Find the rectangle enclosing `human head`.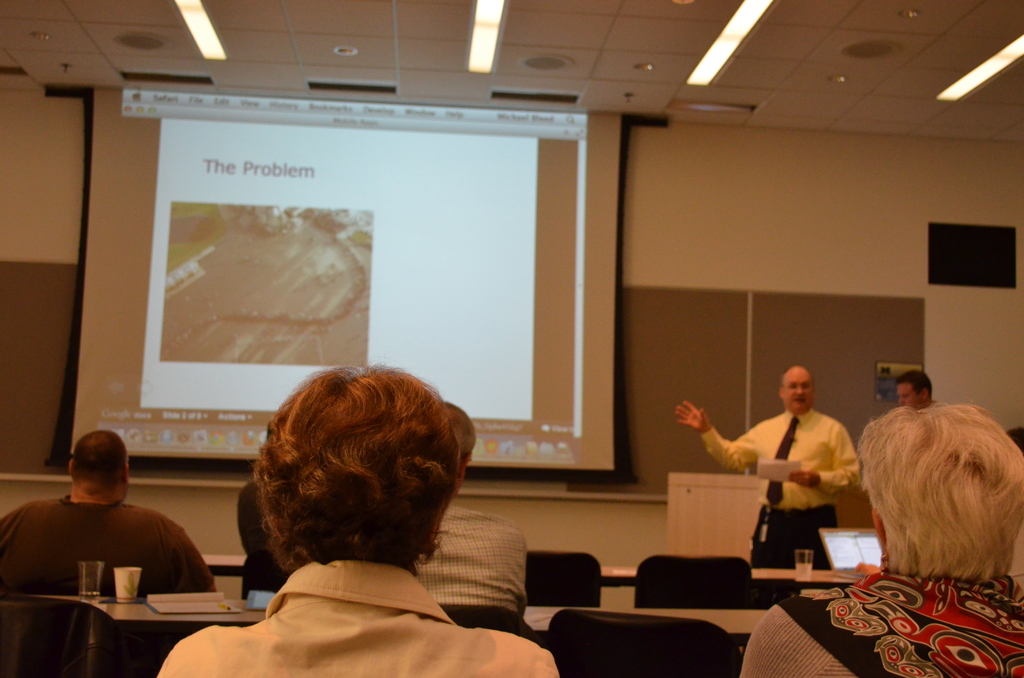
l=780, t=366, r=812, b=411.
